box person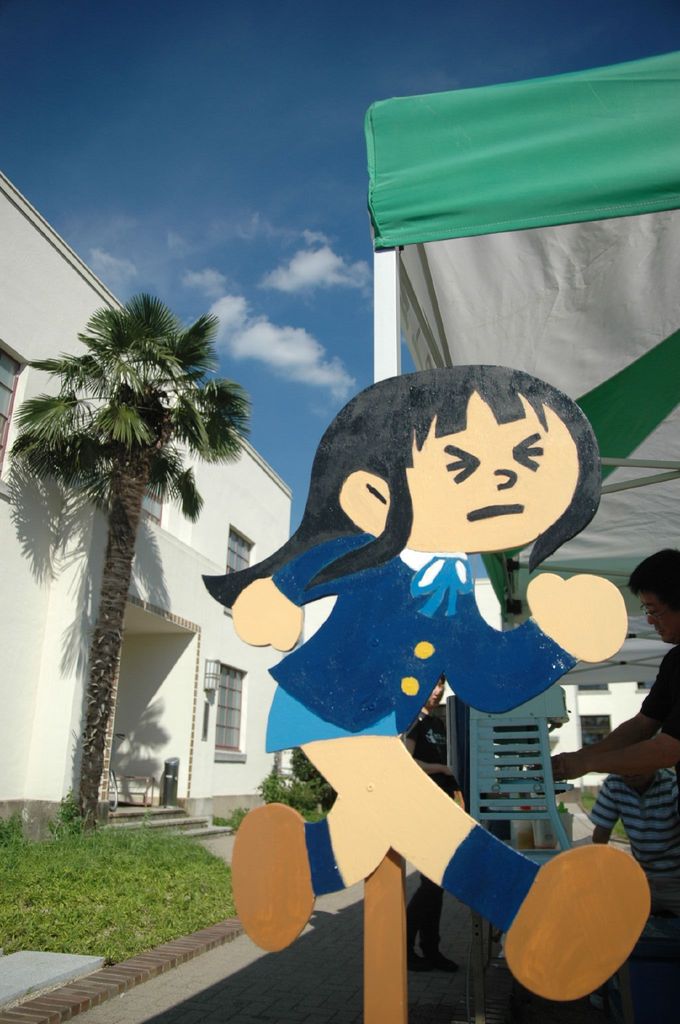
588,751,679,922
